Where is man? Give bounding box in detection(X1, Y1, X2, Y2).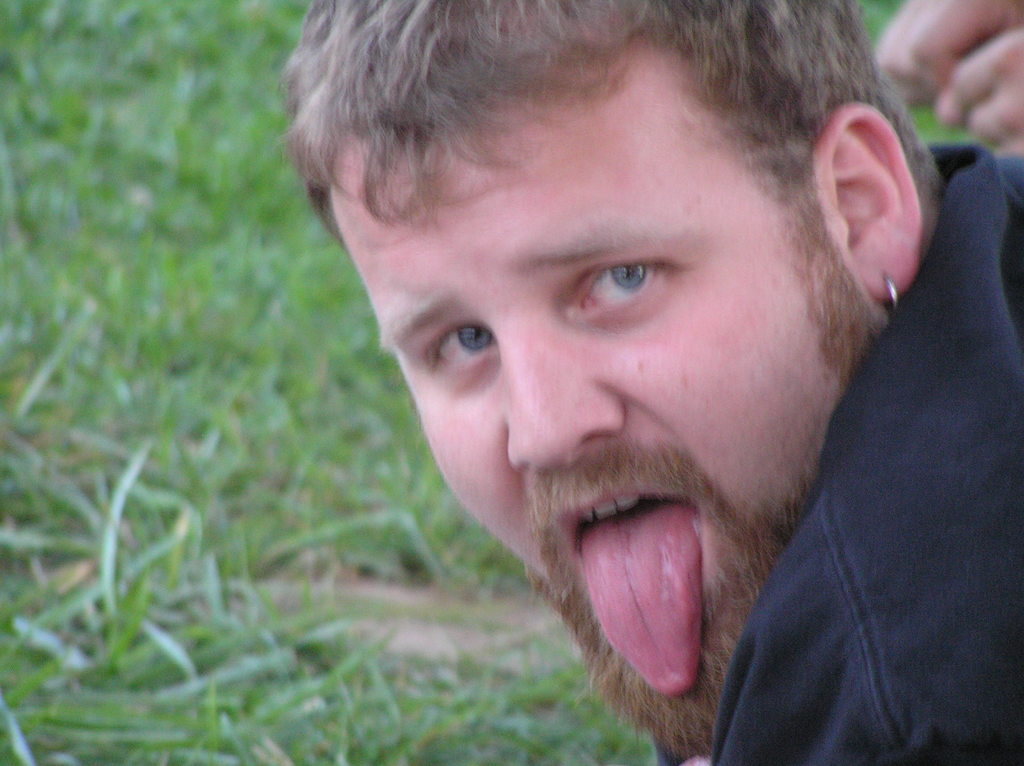
detection(288, 0, 1023, 765).
